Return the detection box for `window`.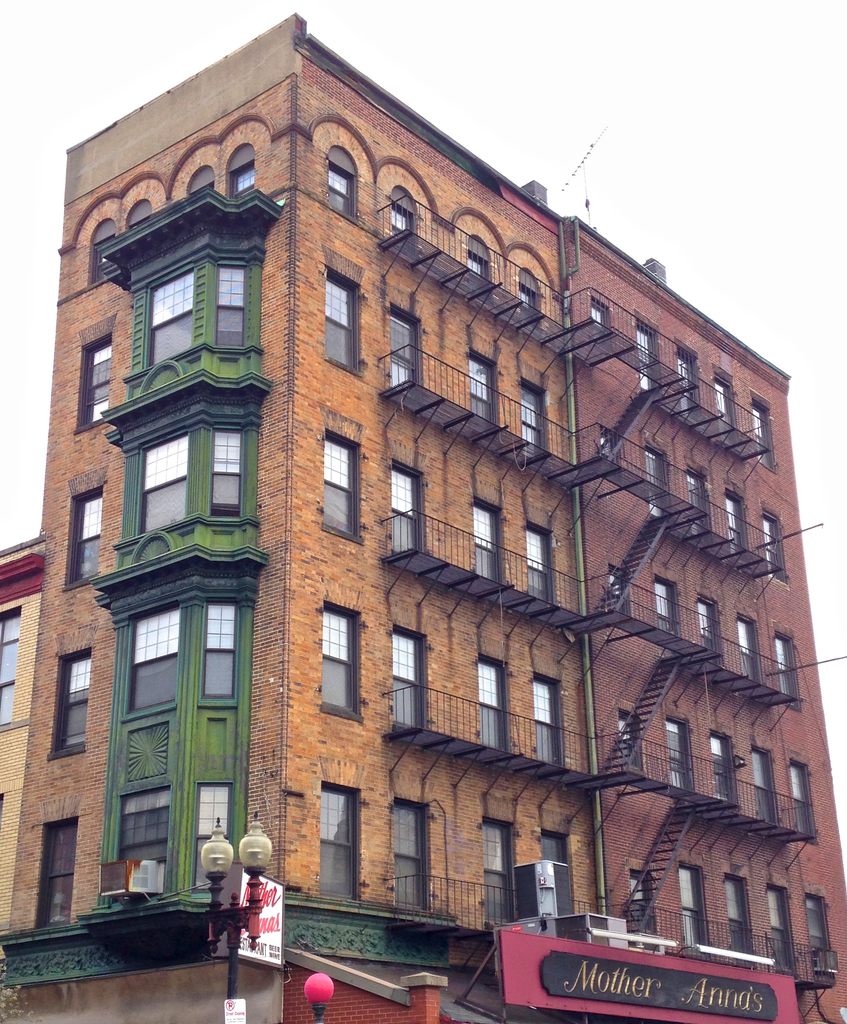
(686,467,705,540).
